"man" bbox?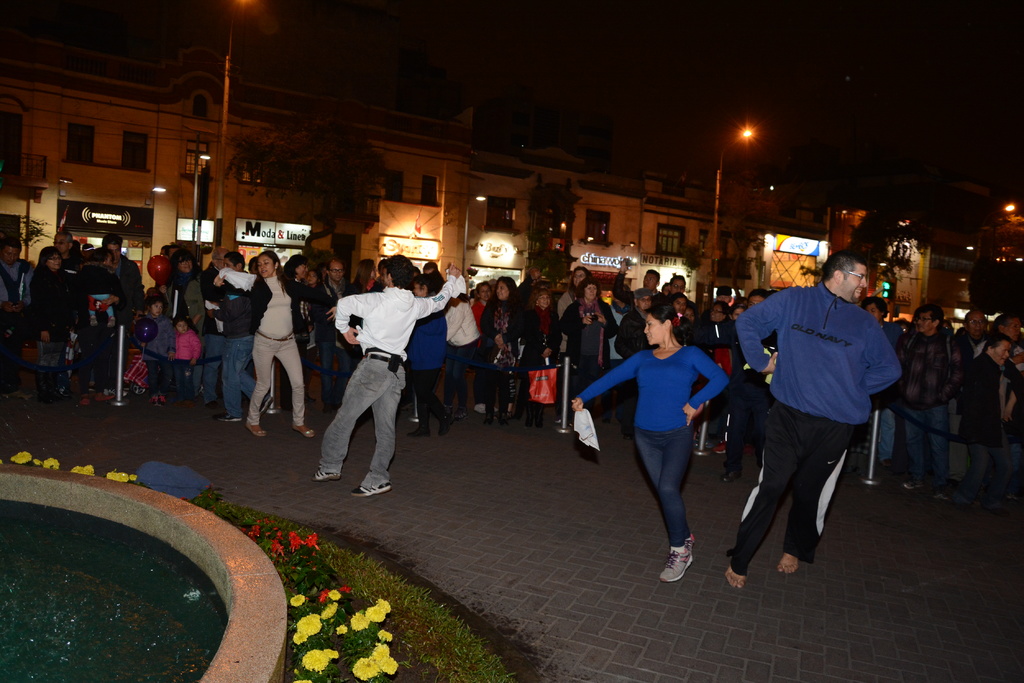
left=324, top=253, right=468, bottom=498
